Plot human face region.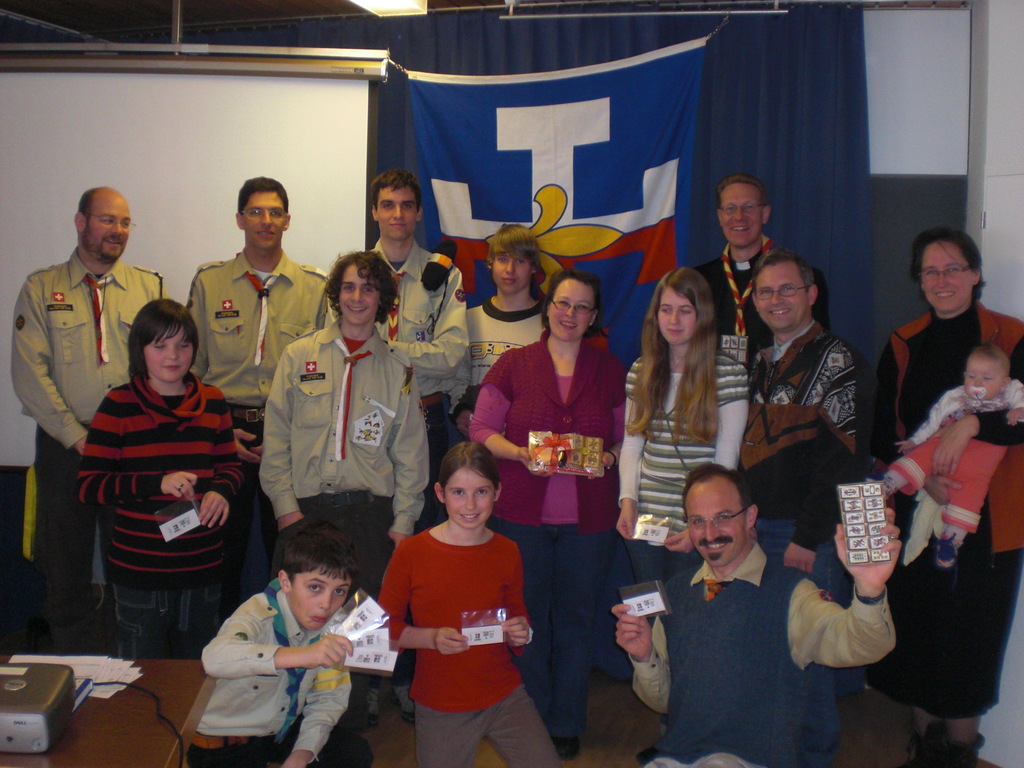
Plotted at l=753, t=266, r=811, b=329.
